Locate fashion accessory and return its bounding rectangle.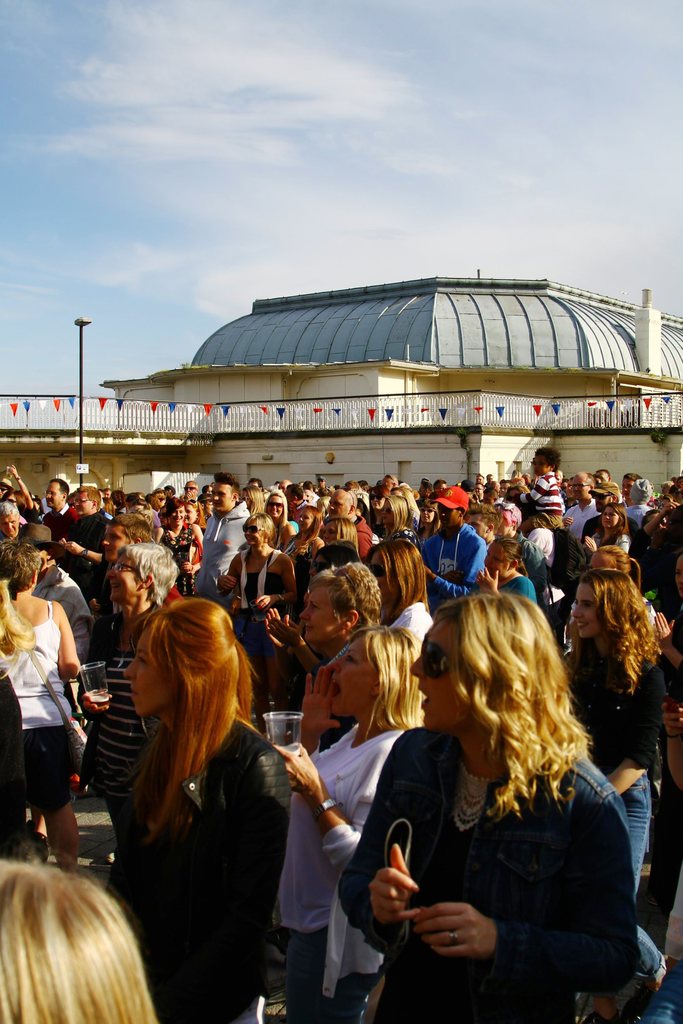
rect(252, 552, 269, 571).
